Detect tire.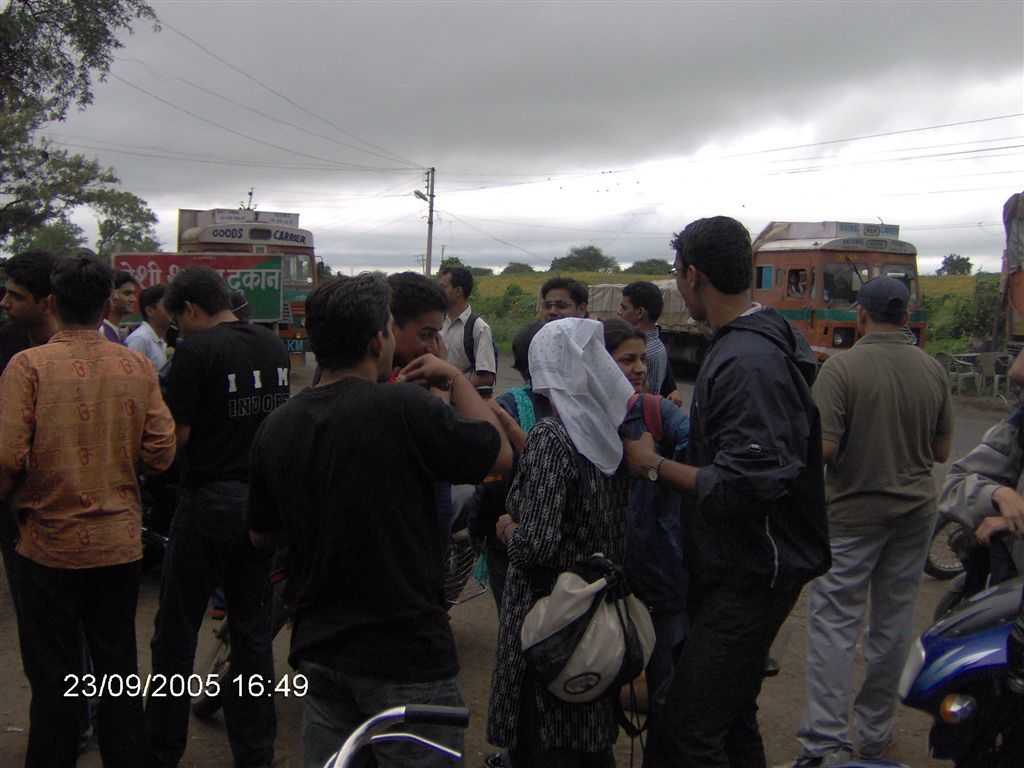
Detected at <bbox>191, 610, 237, 705</bbox>.
